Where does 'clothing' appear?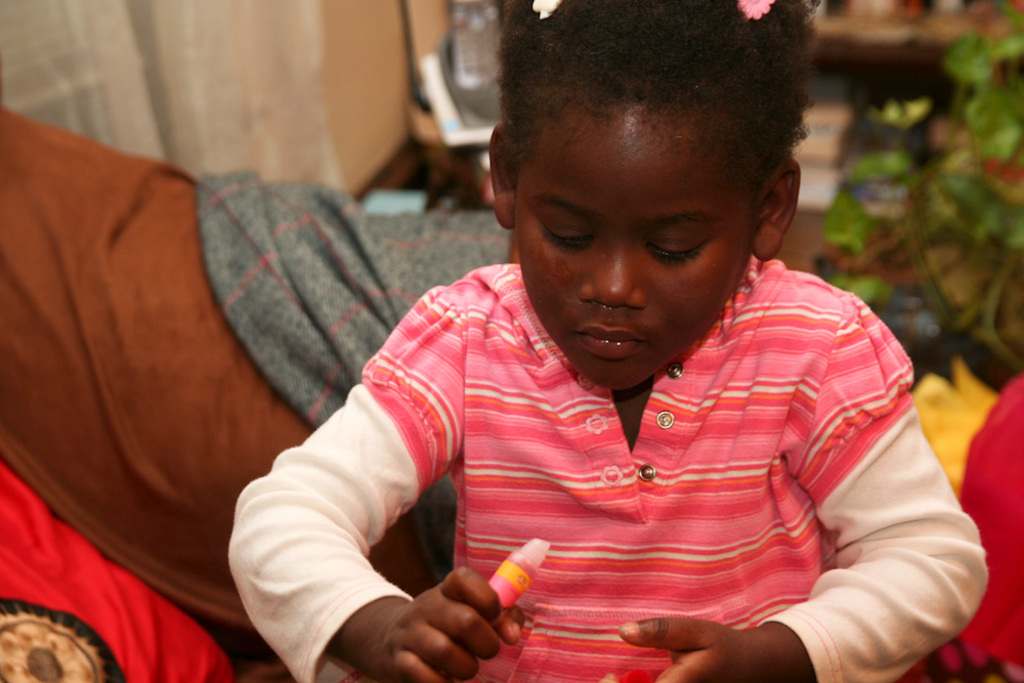
Appears at <region>375, 251, 961, 661</region>.
